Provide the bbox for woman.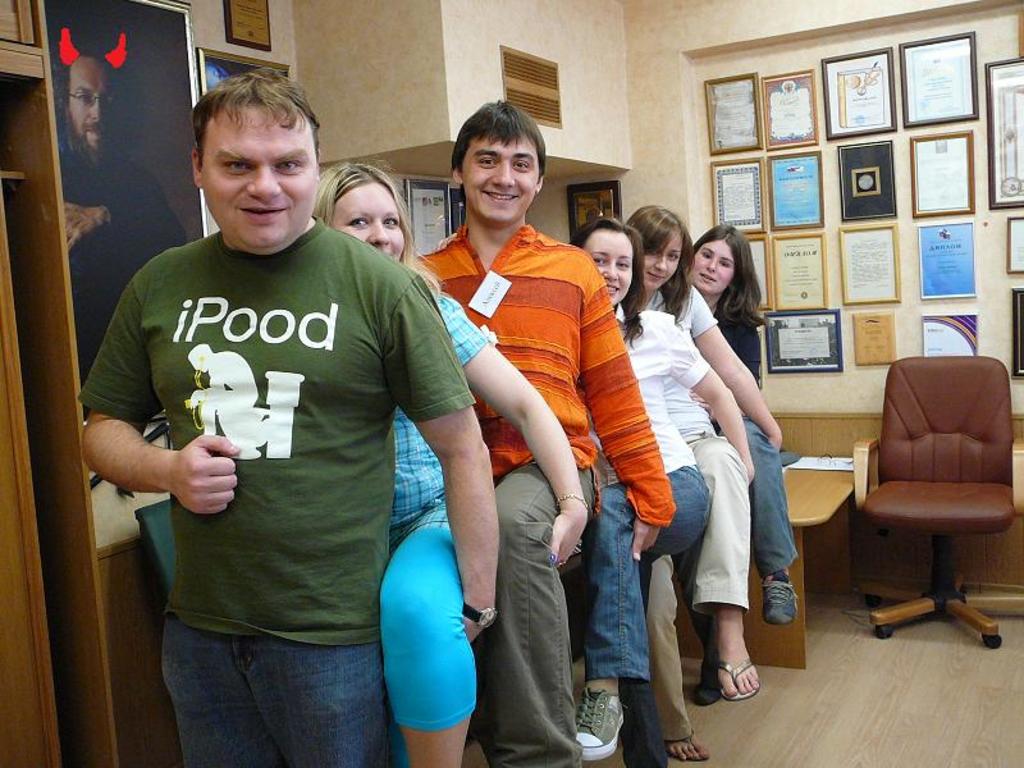
region(563, 221, 716, 767).
